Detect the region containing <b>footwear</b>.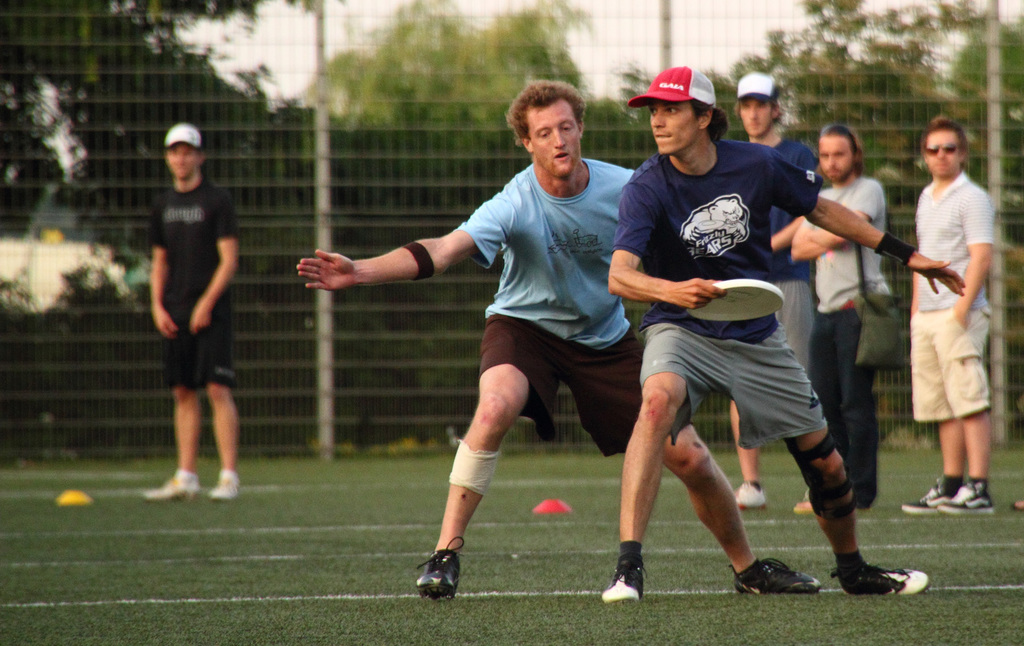
detection(600, 555, 650, 606).
